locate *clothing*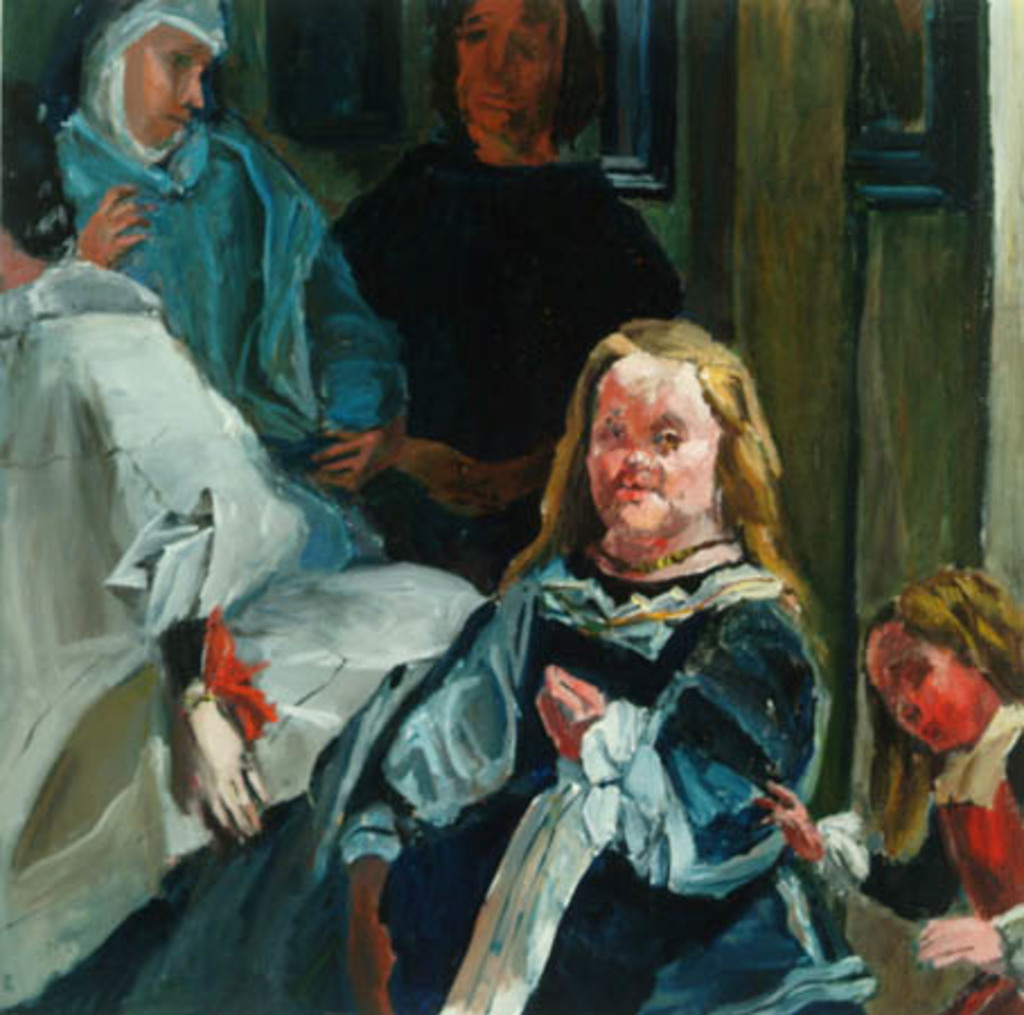
x1=52 y1=0 x2=411 y2=559
